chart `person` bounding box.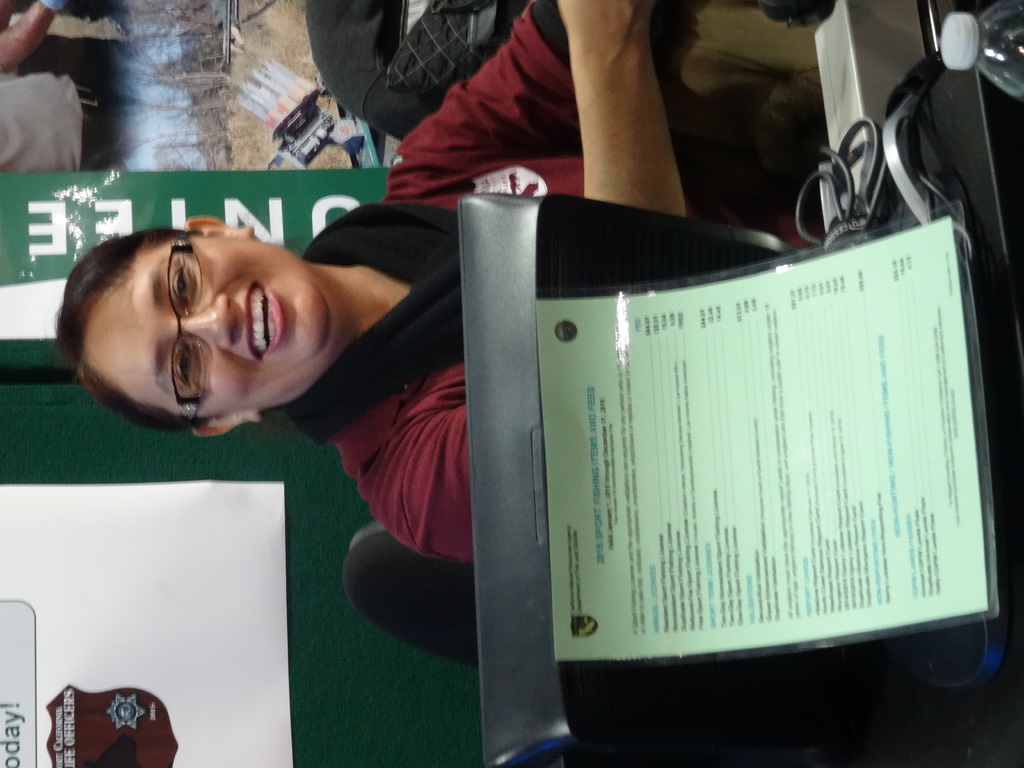
Charted: <bbox>55, 0, 824, 556</bbox>.
